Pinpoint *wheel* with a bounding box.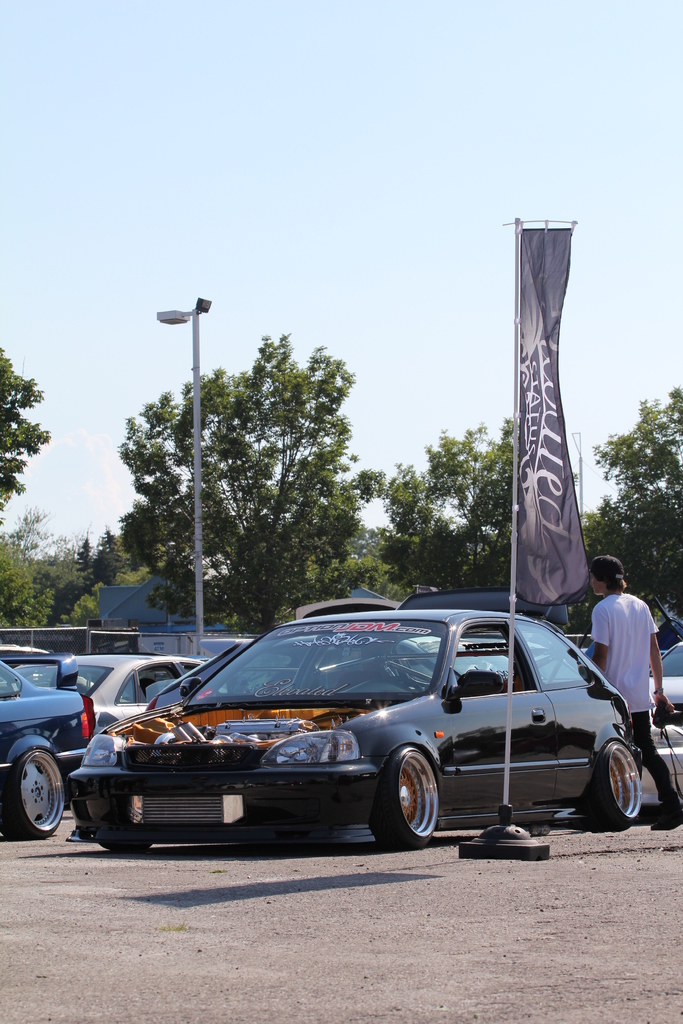
crop(390, 756, 453, 845).
